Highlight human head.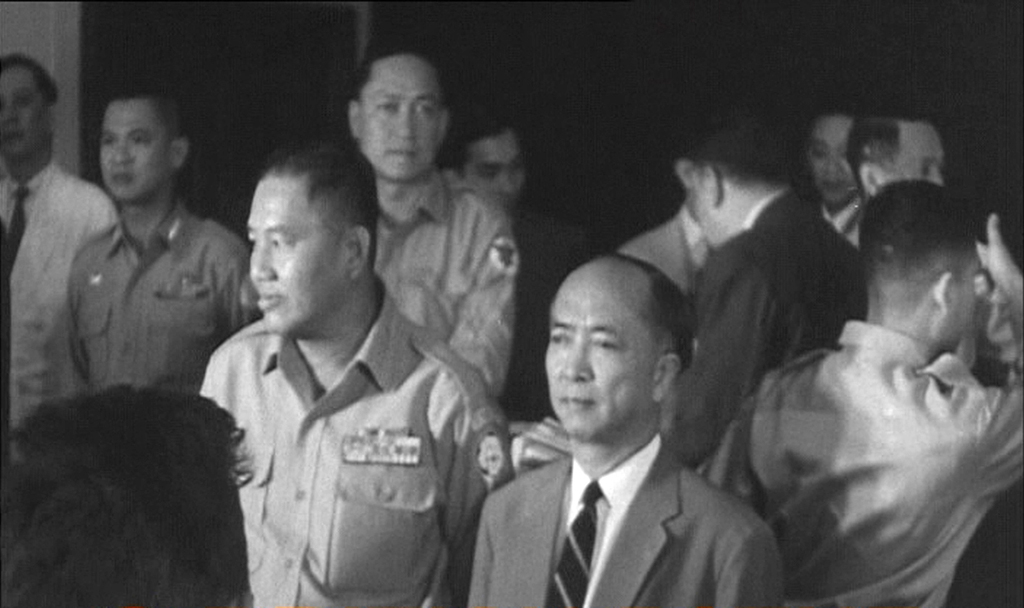
Highlighted region: 0 54 61 161.
